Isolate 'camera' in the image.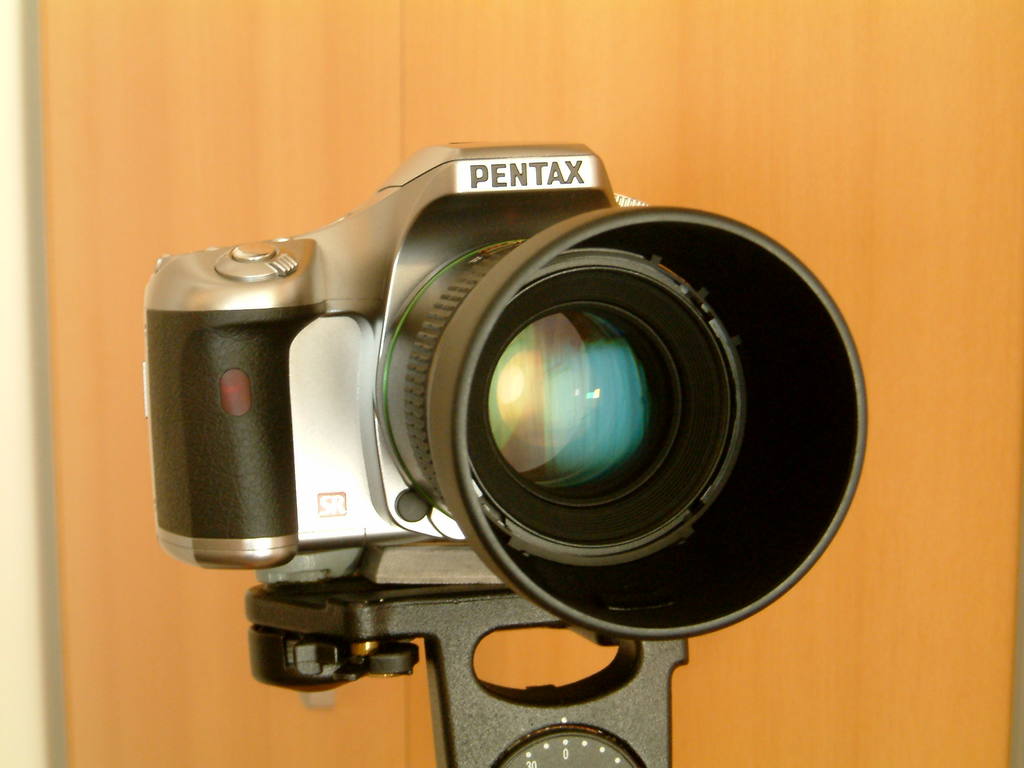
Isolated region: BBox(144, 144, 871, 641).
